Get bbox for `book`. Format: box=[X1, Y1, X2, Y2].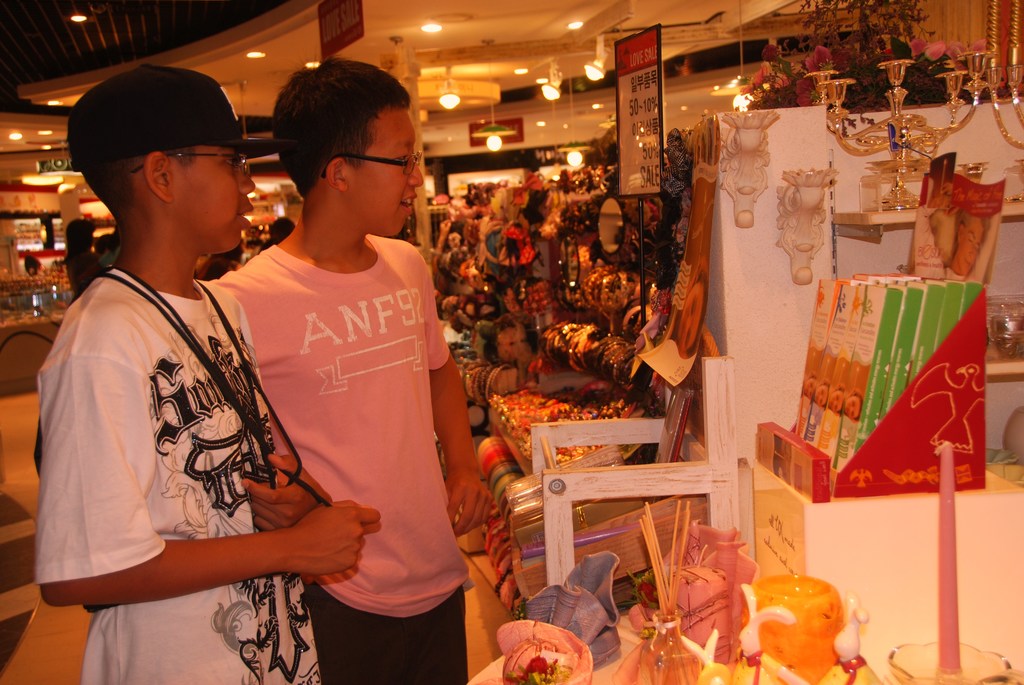
box=[651, 386, 694, 465].
